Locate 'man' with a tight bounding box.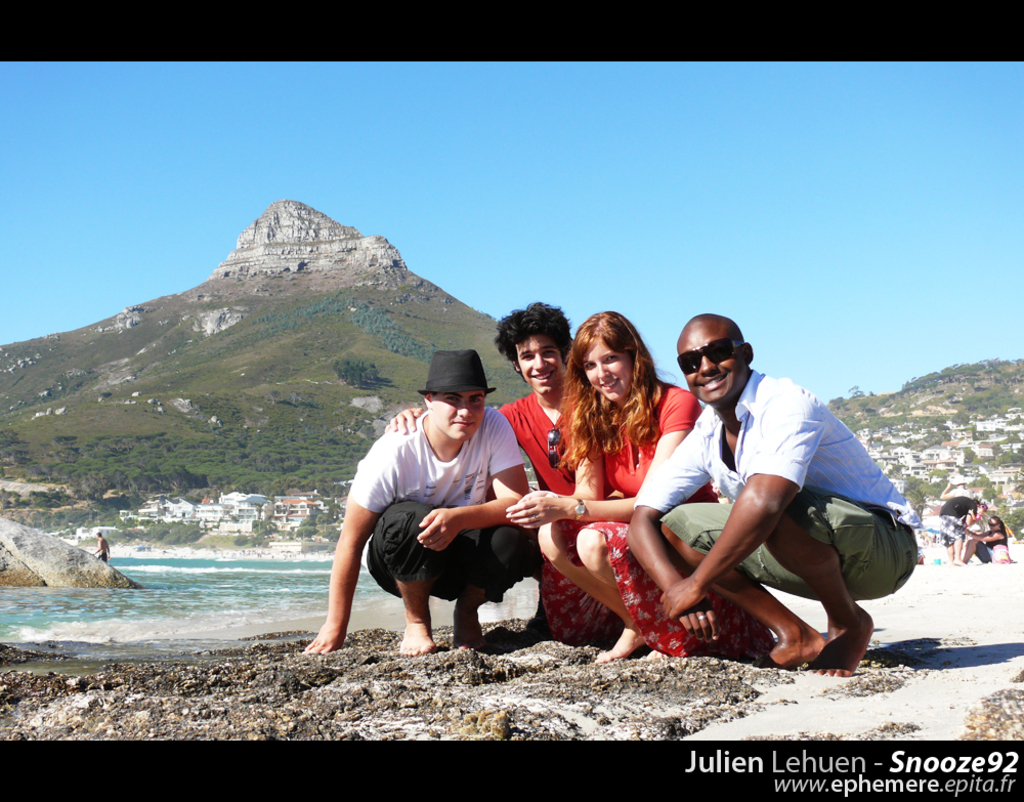
pyautogui.locateOnScreen(302, 349, 542, 657).
